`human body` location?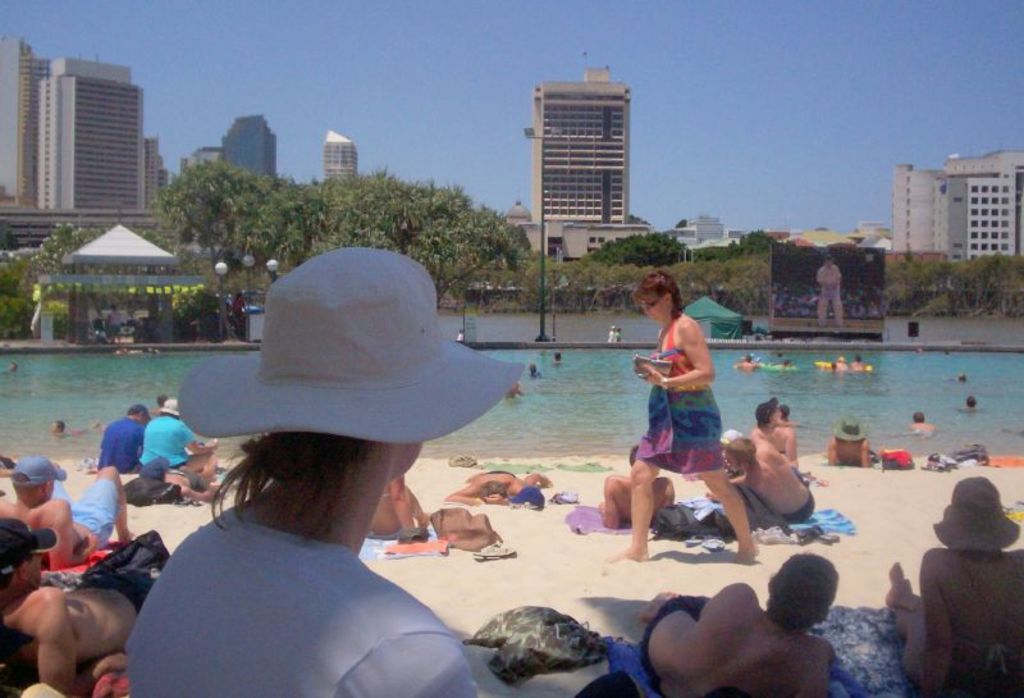
(19,572,154,697)
